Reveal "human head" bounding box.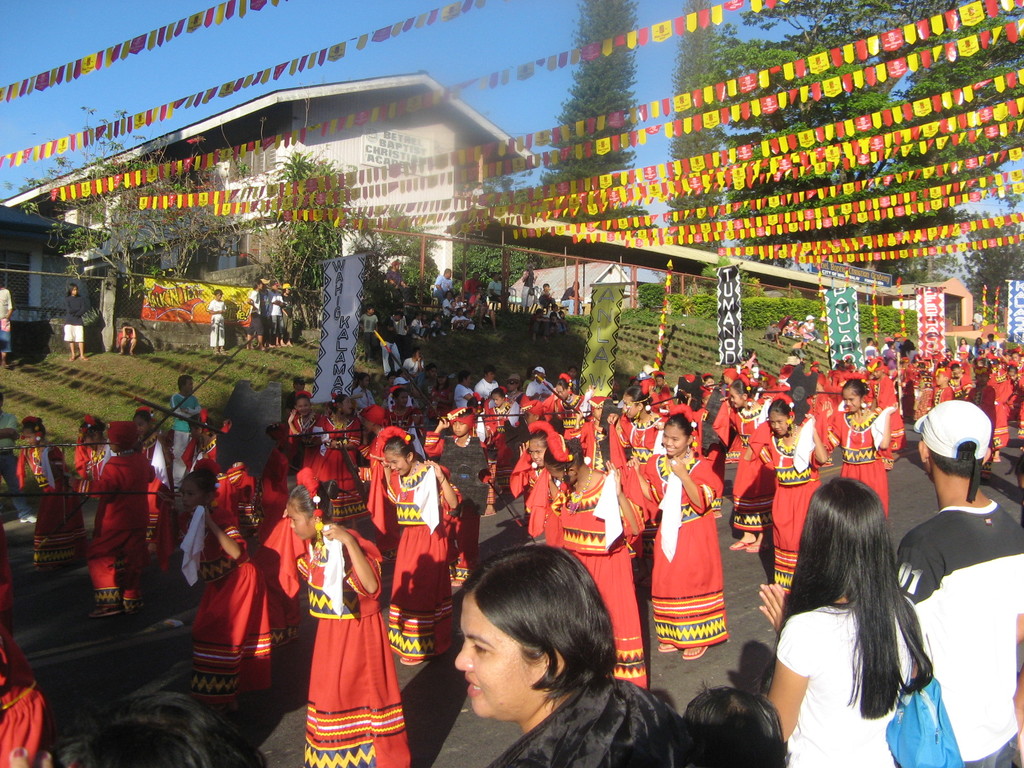
Revealed: 22 419 47 444.
